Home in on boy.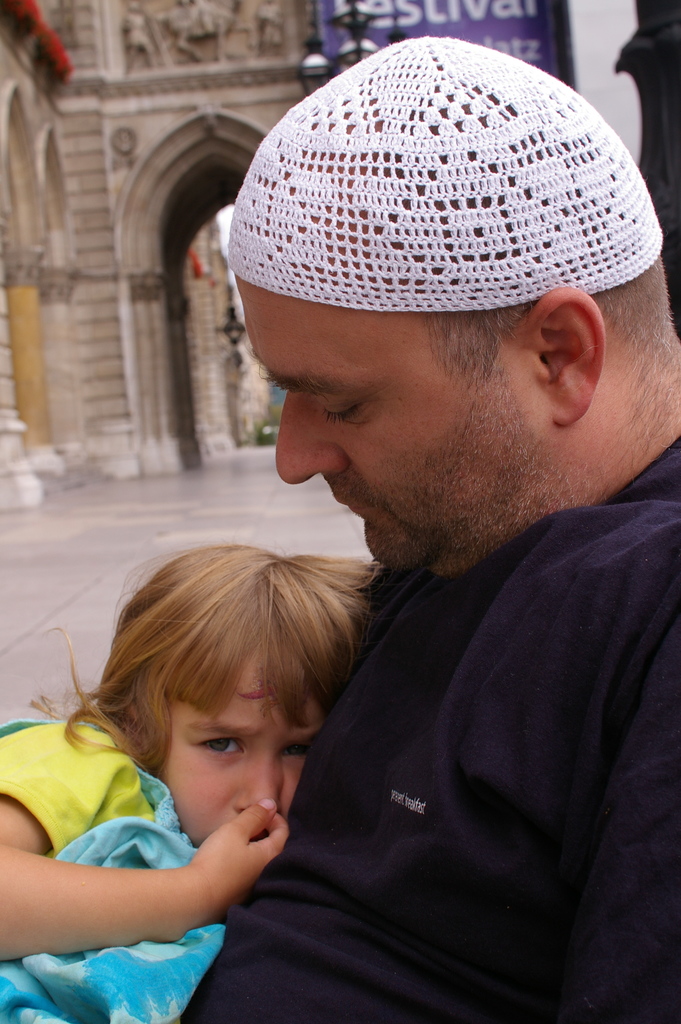
Homed in at {"left": 4, "top": 523, "right": 413, "bottom": 997}.
